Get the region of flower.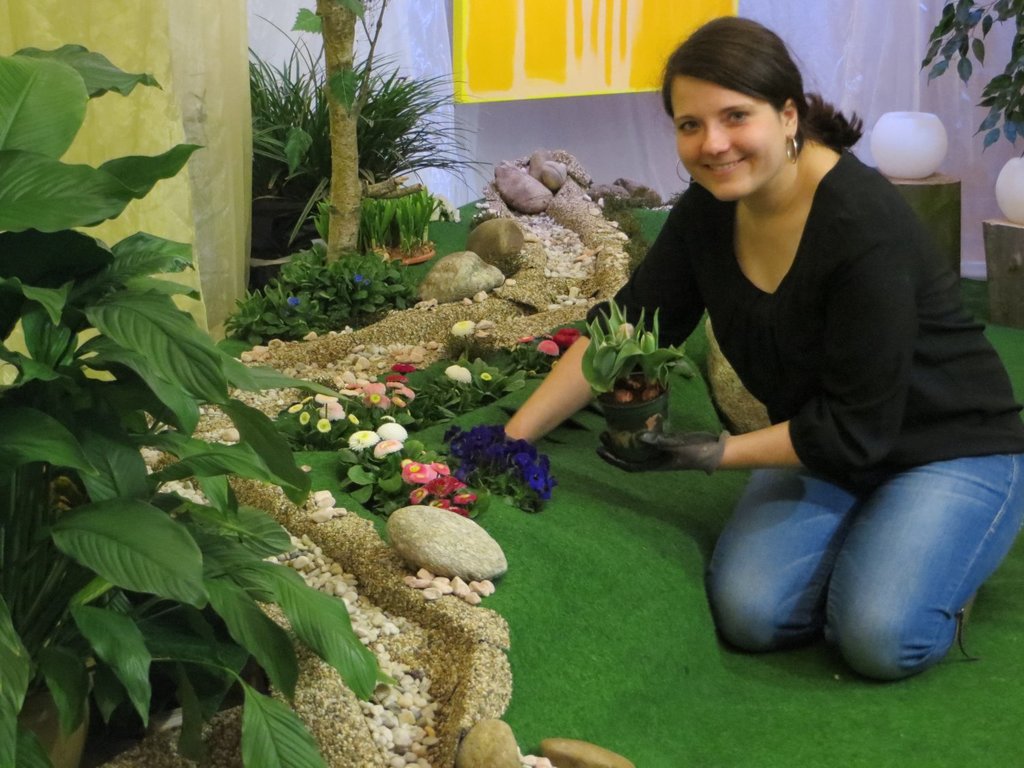
box=[384, 374, 408, 382].
